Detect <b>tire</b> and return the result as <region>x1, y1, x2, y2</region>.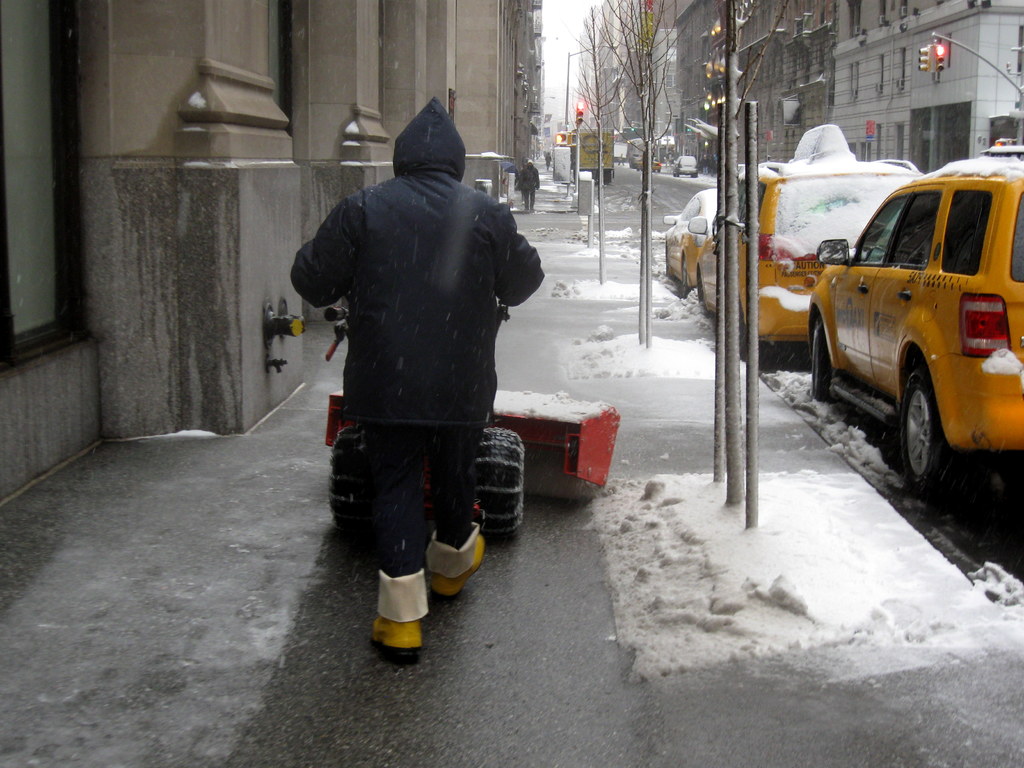
<region>673, 172, 680, 178</region>.
